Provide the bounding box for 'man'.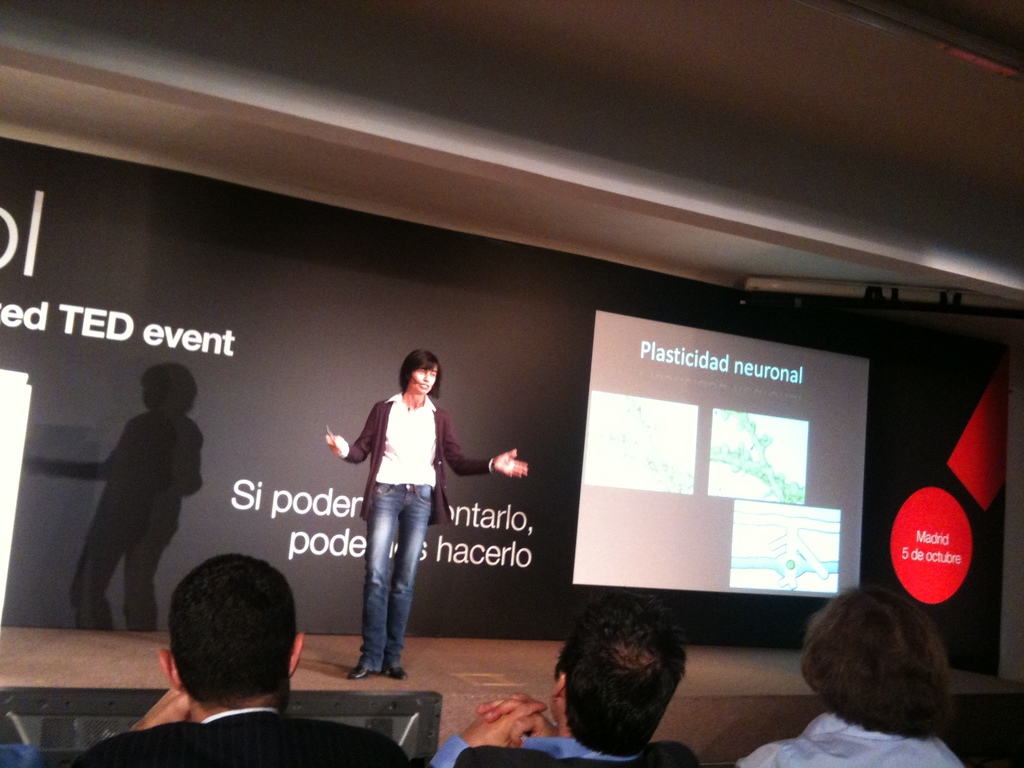
select_region(63, 553, 409, 767).
